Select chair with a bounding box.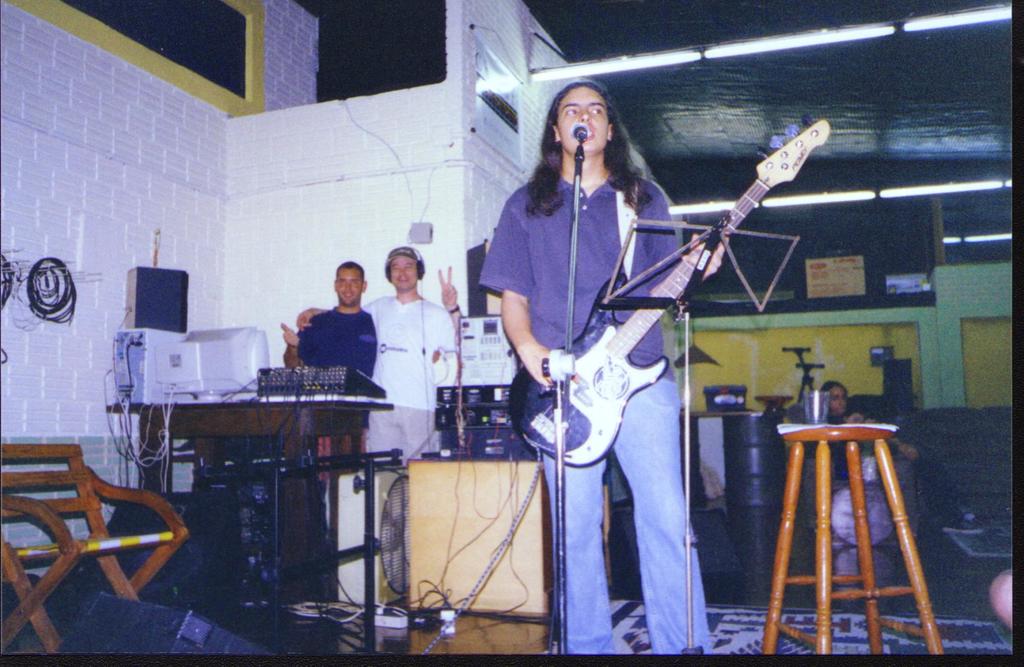
[x1=0, y1=426, x2=202, y2=631].
